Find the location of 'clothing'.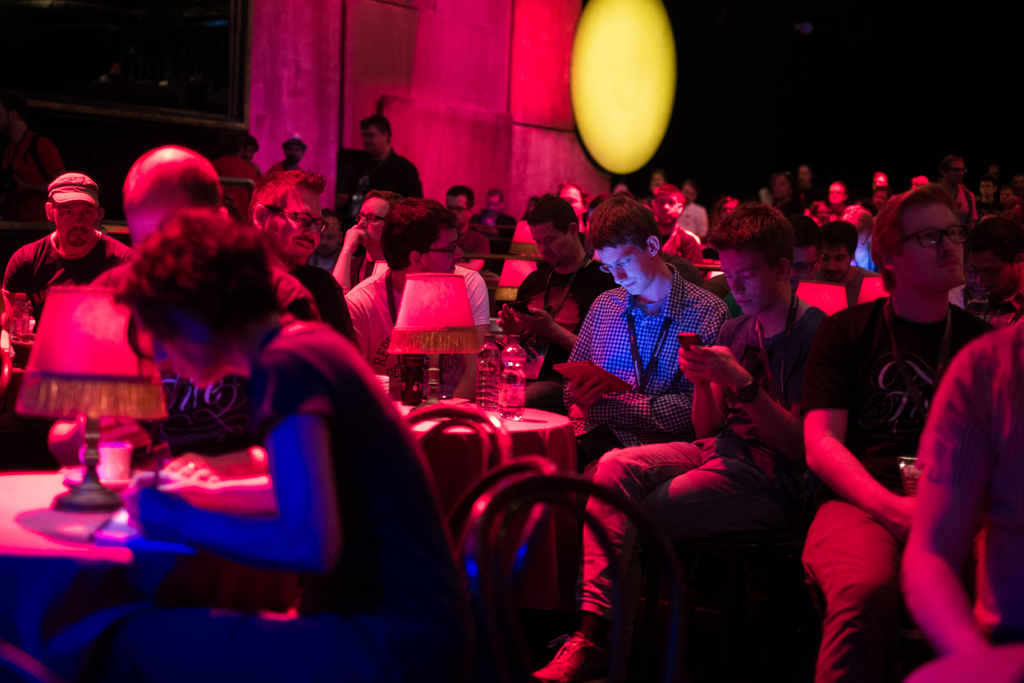
Location: bbox(801, 290, 999, 682).
